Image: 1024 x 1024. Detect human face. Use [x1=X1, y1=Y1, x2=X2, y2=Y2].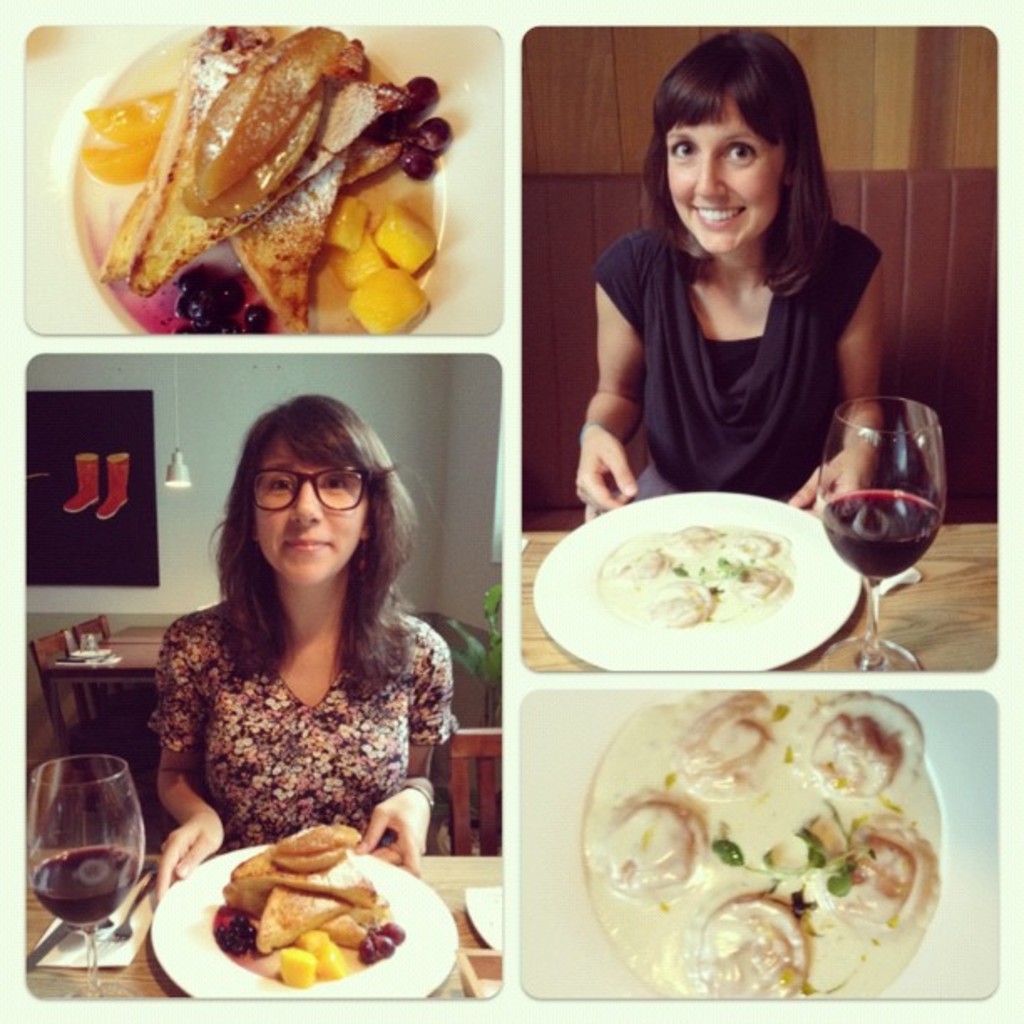
[x1=253, y1=440, x2=370, y2=581].
